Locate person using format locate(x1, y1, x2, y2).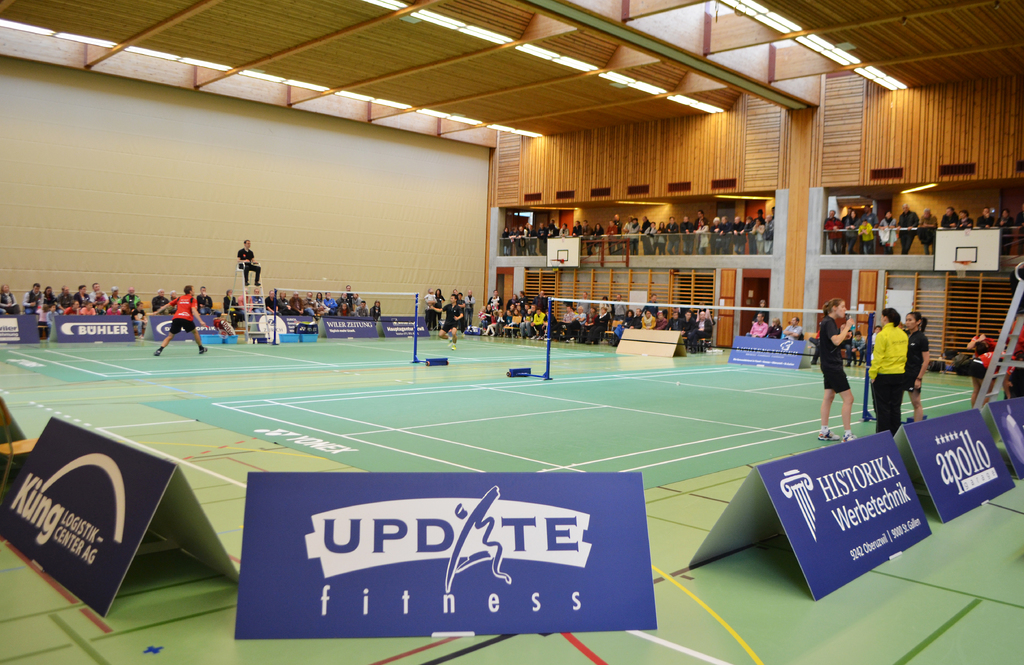
locate(571, 309, 577, 331).
